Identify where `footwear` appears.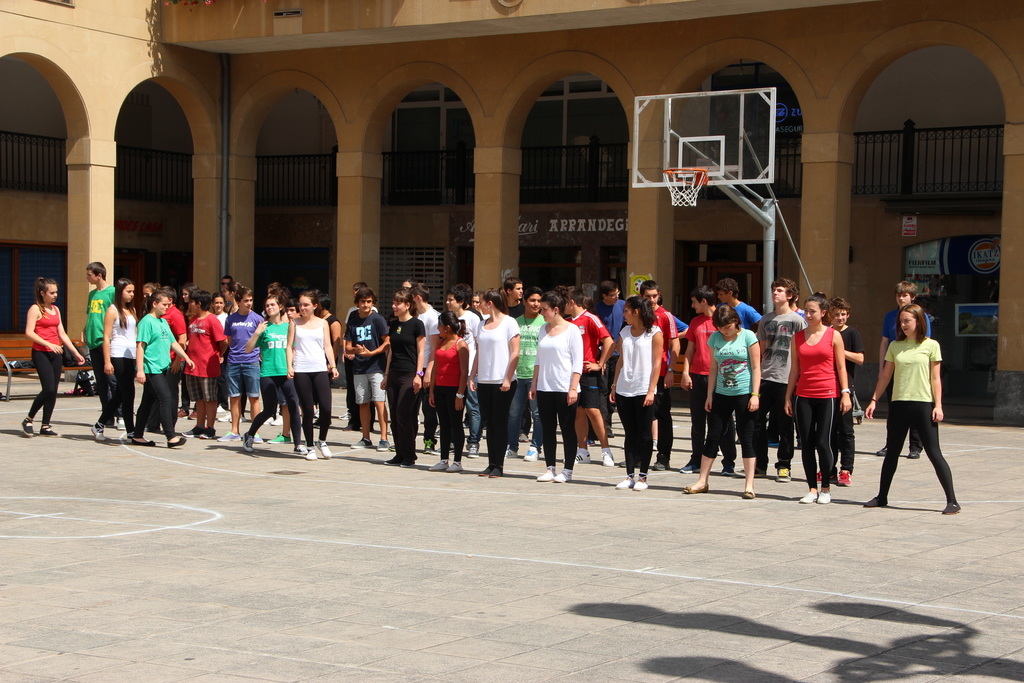
Appears at {"x1": 316, "y1": 437, "x2": 332, "y2": 462}.
